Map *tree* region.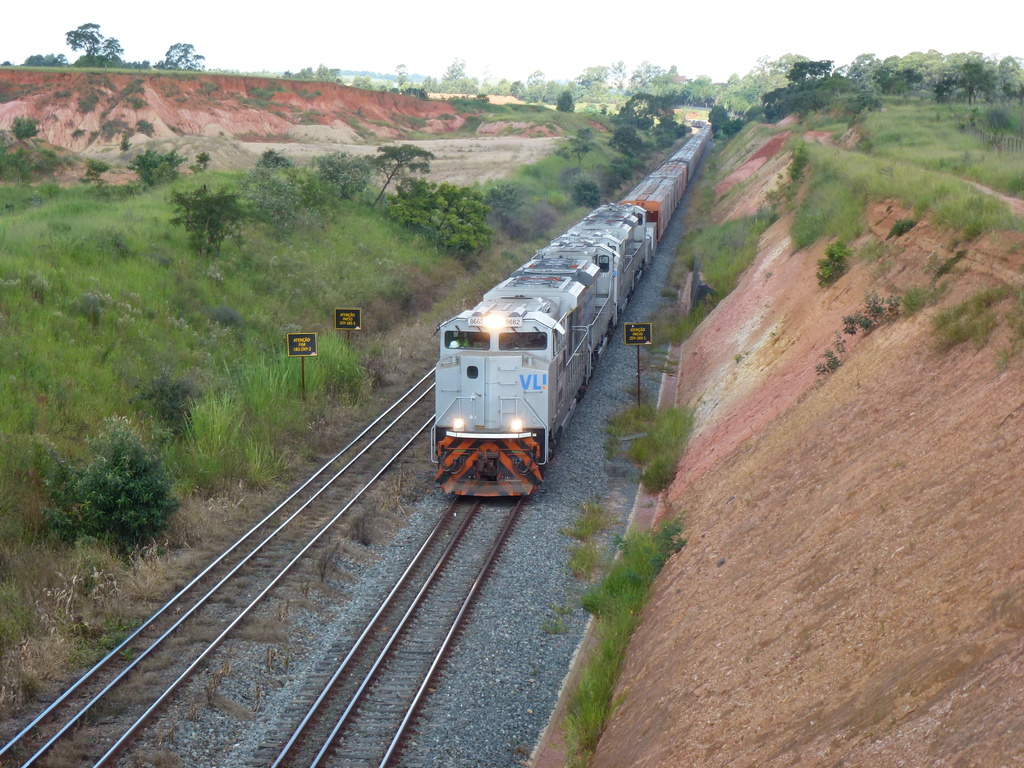
Mapped to pyautogui.locateOnScreen(97, 69, 140, 130).
